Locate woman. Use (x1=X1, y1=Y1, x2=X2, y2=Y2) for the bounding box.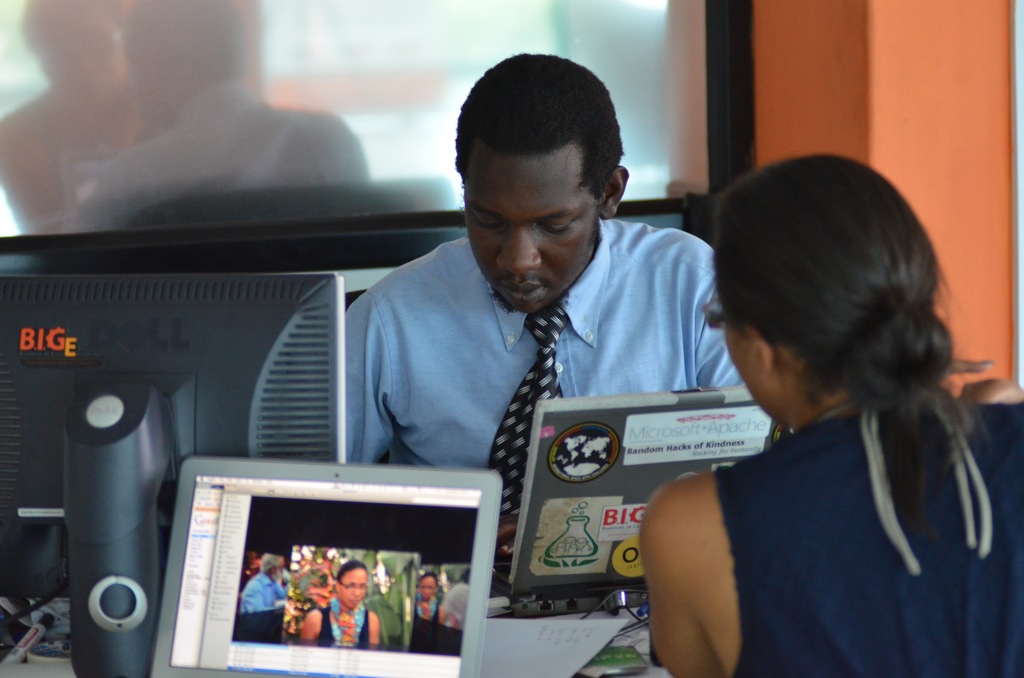
(x1=417, y1=573, x2=440, y2=653).
